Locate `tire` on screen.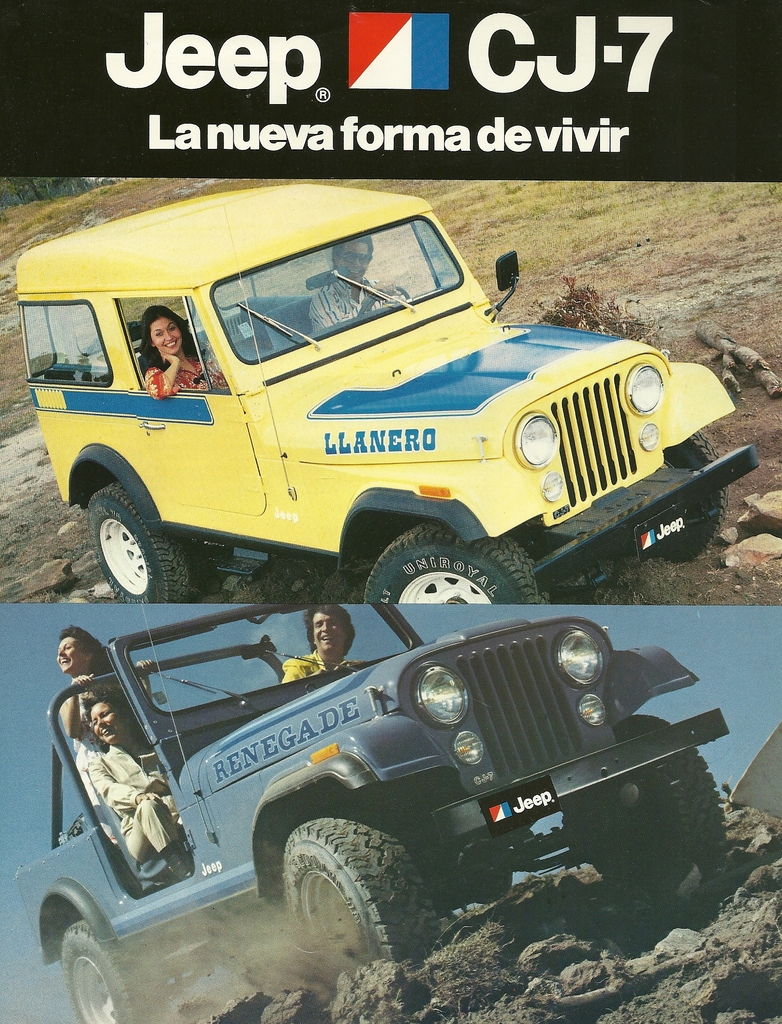
On screen at (659,429,728,564).
